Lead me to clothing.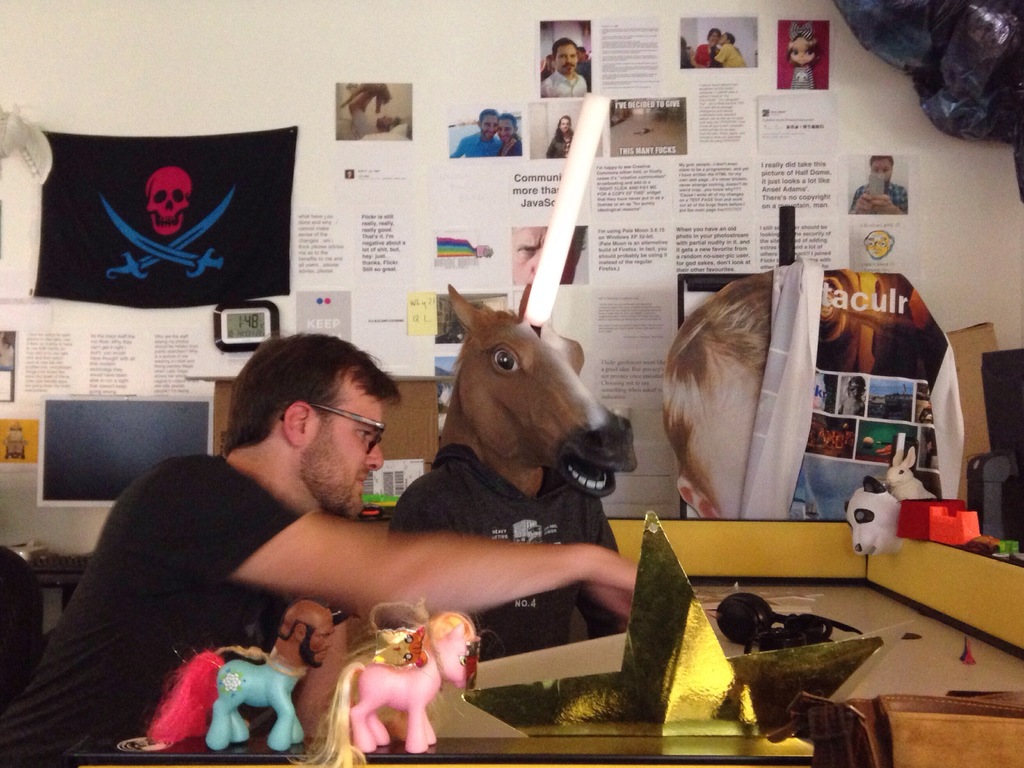
Lead to BBox(851, 179, 909, 218).
